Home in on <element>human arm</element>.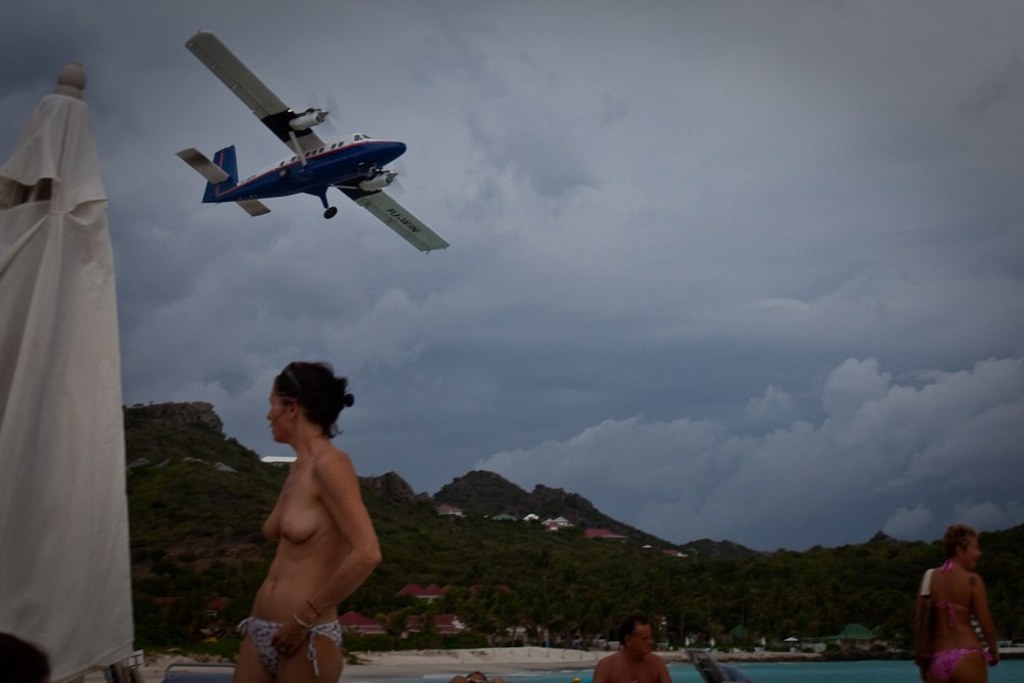
Homed in at [left=592, top=661, right=609, bottom=681].
